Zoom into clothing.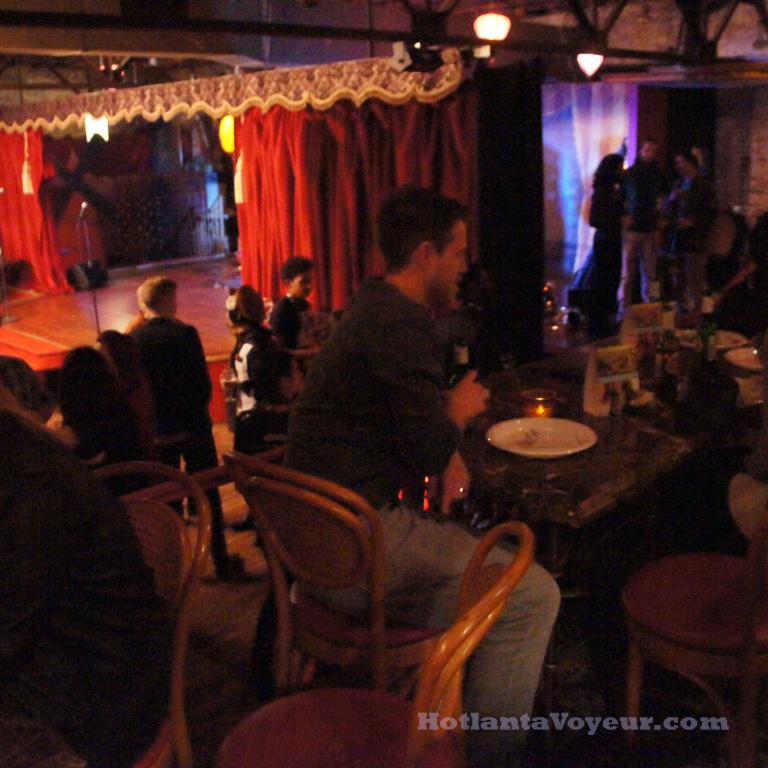
Zoom target: (679, 165, 710, 312).
